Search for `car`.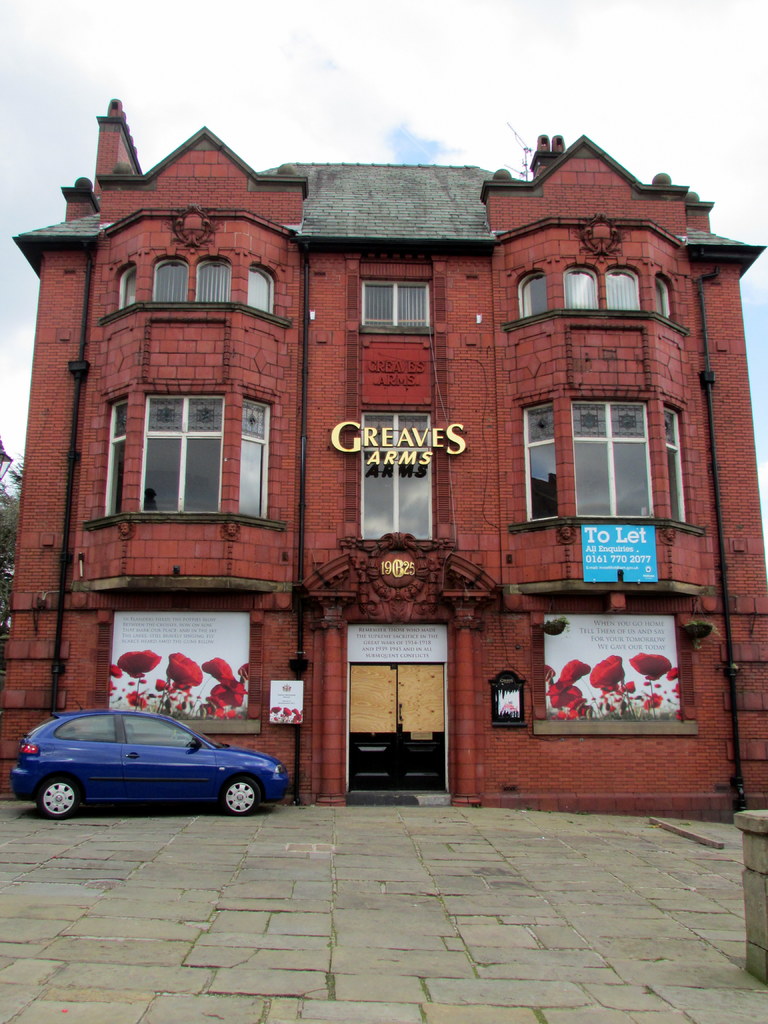
Found at pyautogui.locateOnScreen(12, 713, 288, 815).
